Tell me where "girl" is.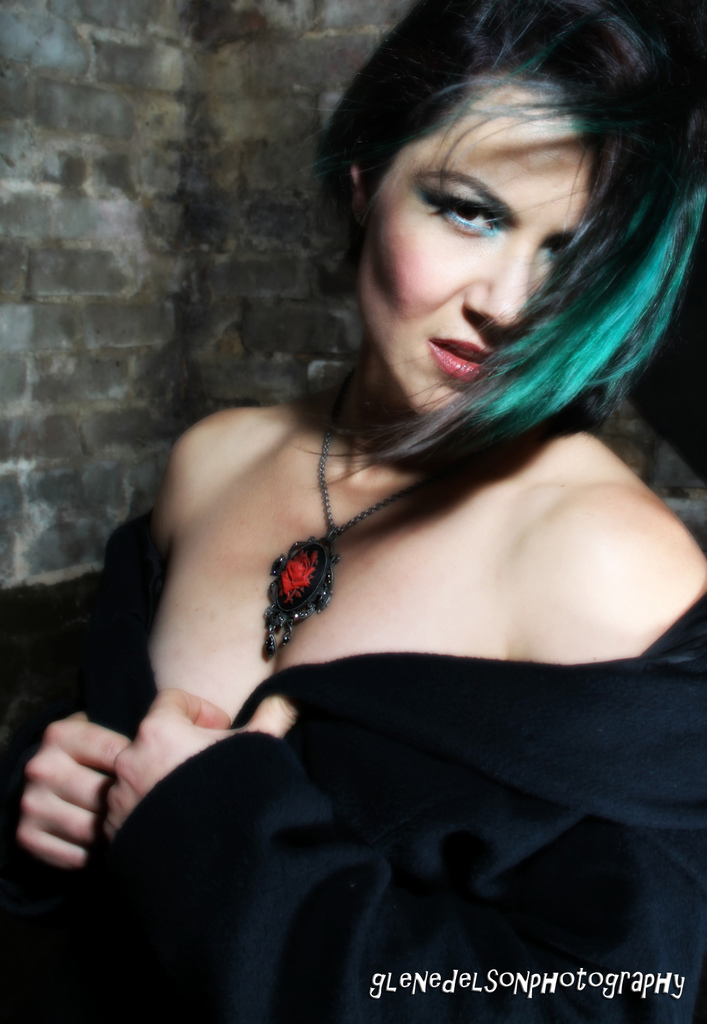
"girl" is at <region>0, 1, 704, 1023</region>.
